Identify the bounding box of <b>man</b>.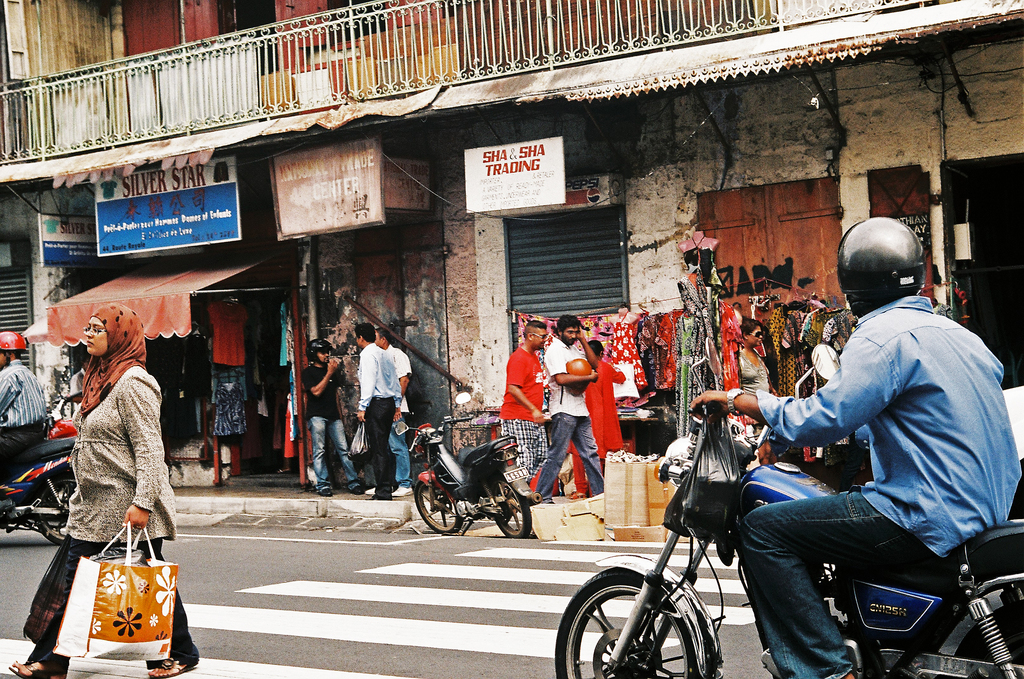
x1=356 y1=323 x2=401 y2=502.
